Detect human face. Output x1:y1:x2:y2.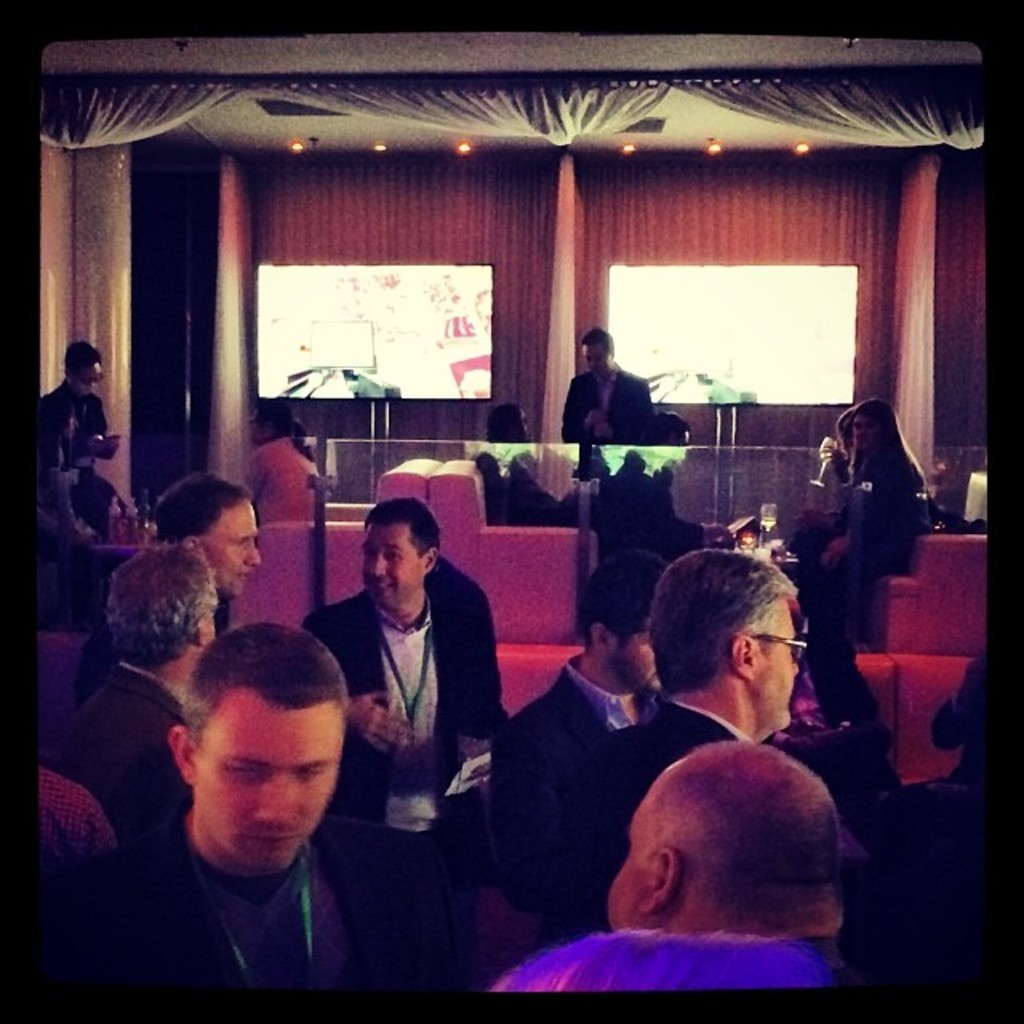
357:512:435:606.
